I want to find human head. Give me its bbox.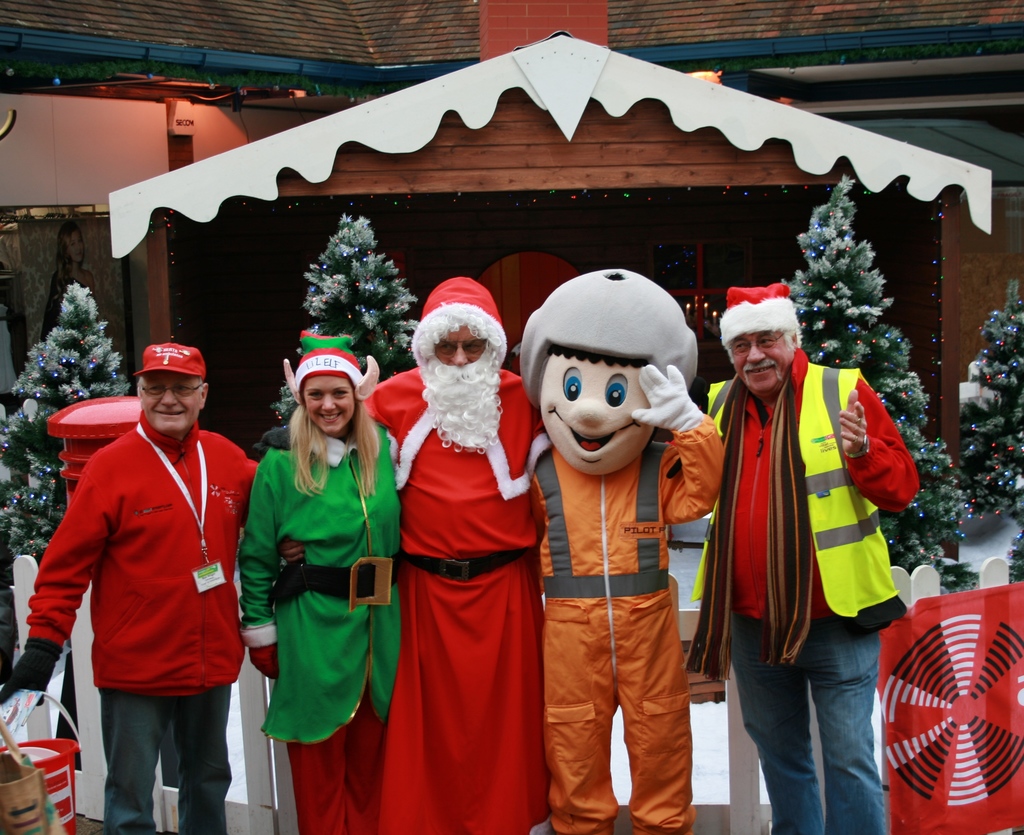
pyautogui.locateOnScreen(131, 340, 204, 432).
